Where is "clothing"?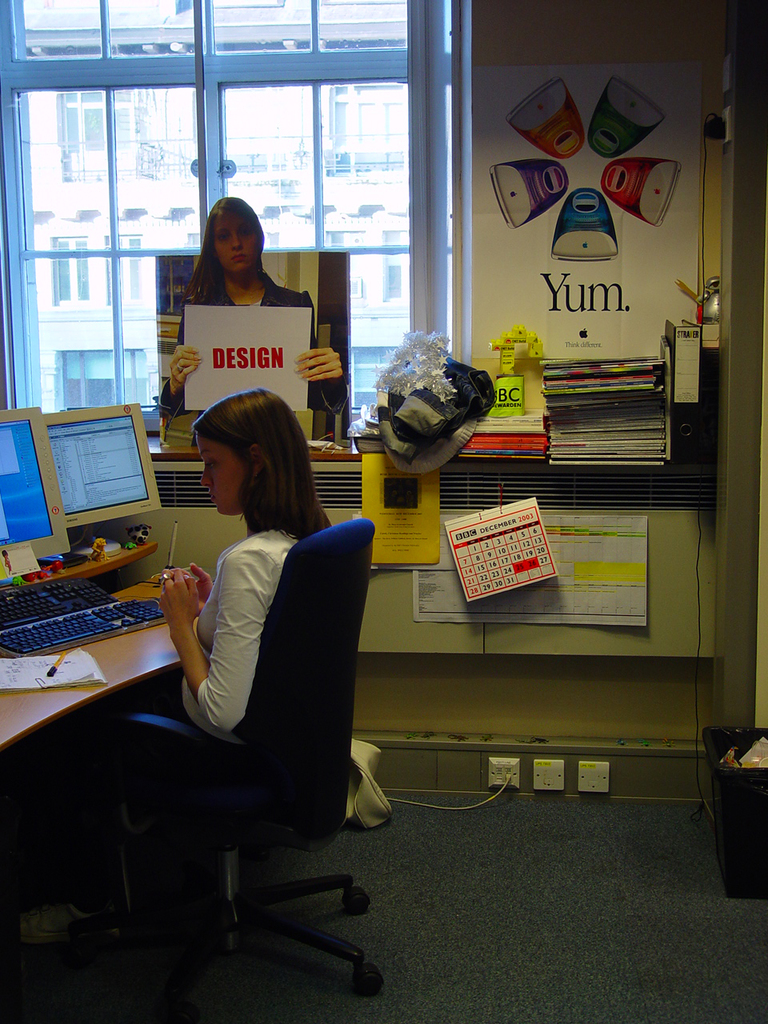
pyautogui.locateOnScreen(144, 526, 269, 741).
